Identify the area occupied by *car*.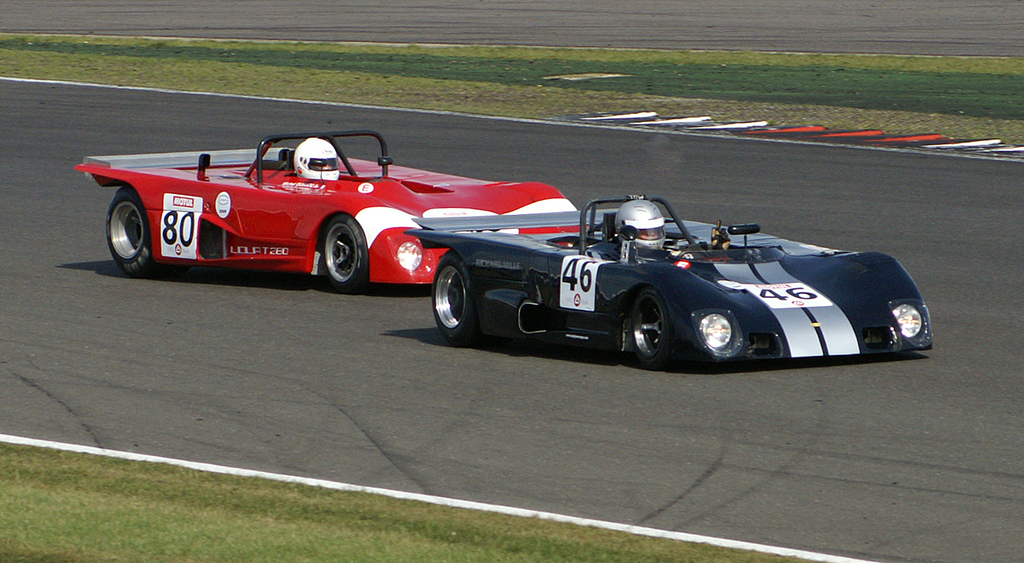
Area: 72 128 587 295.
